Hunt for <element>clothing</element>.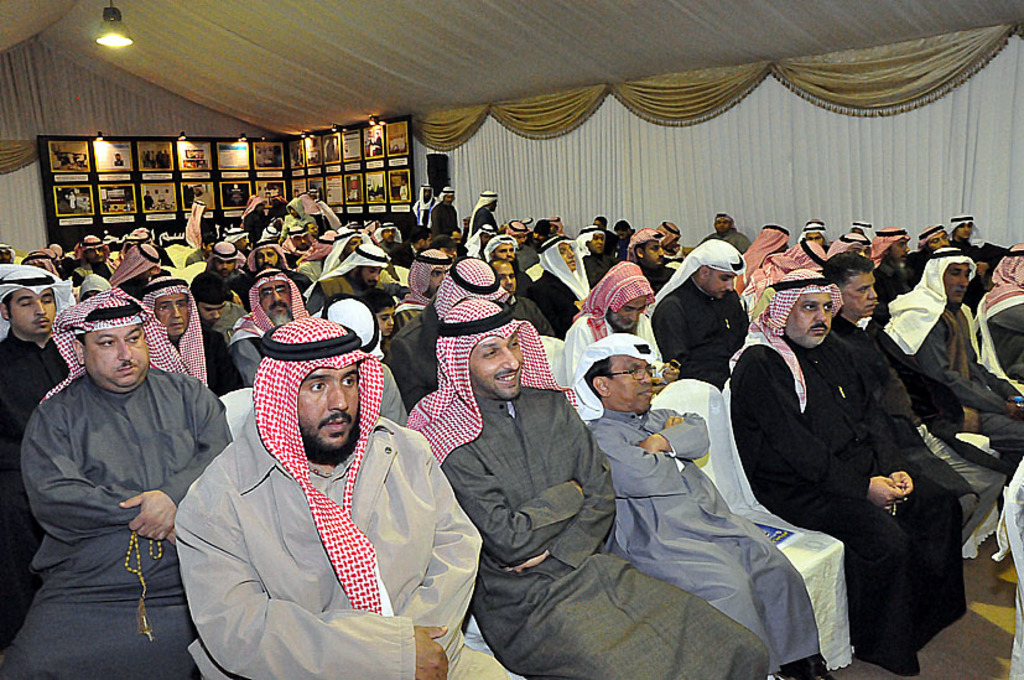
Hunted down at <bbox>409, 295, 768, 679</bbox>.
